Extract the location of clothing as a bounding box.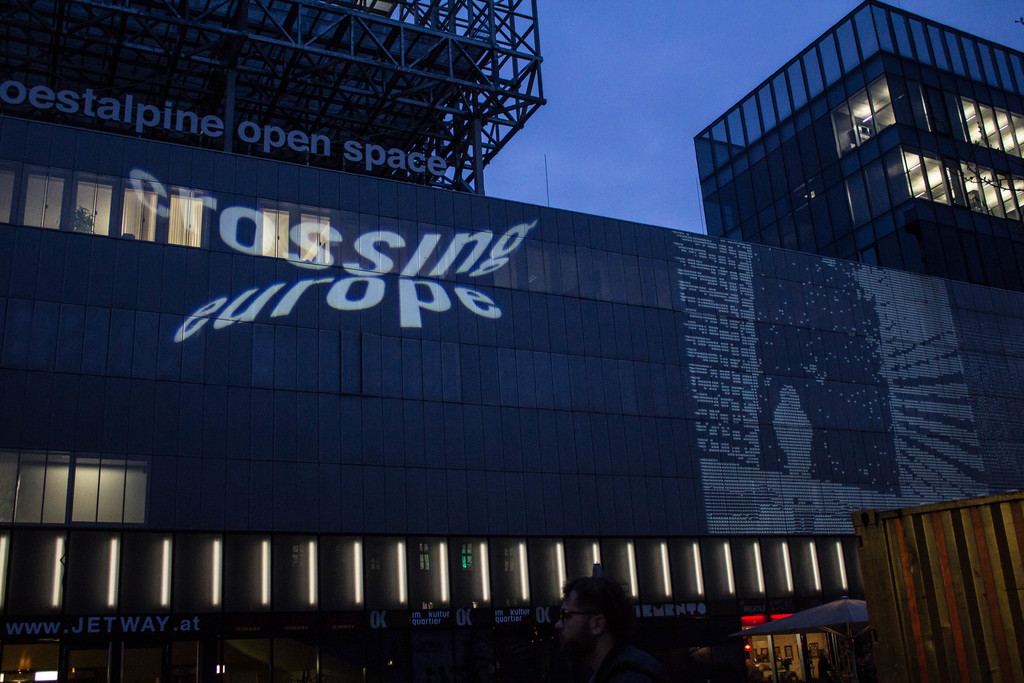
(589,630,676,682).
